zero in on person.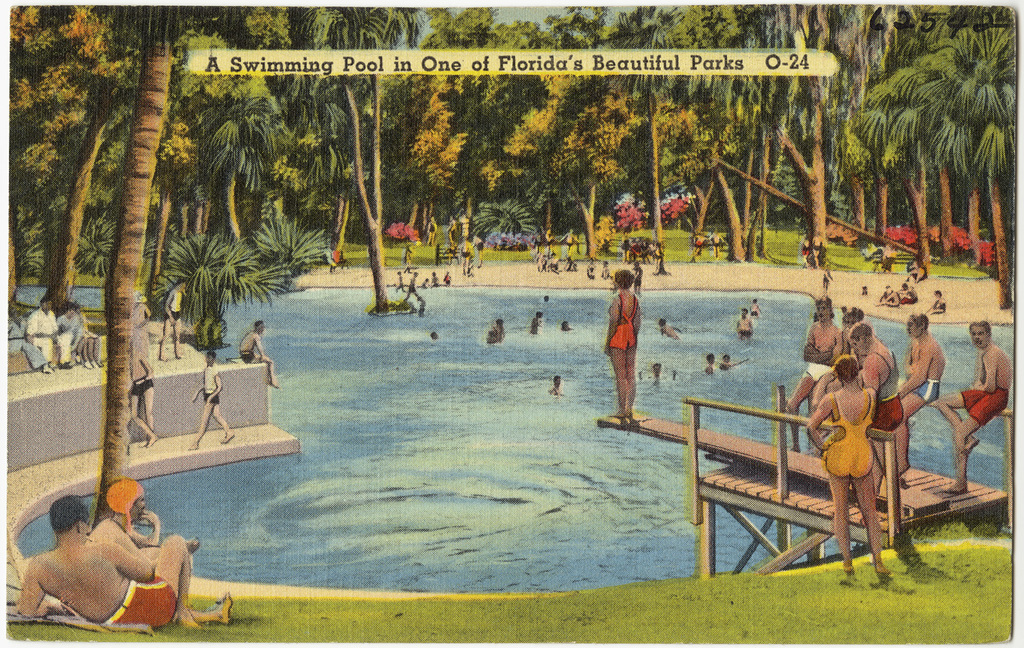
Zeroed in: [898, 314, 946, 481].
